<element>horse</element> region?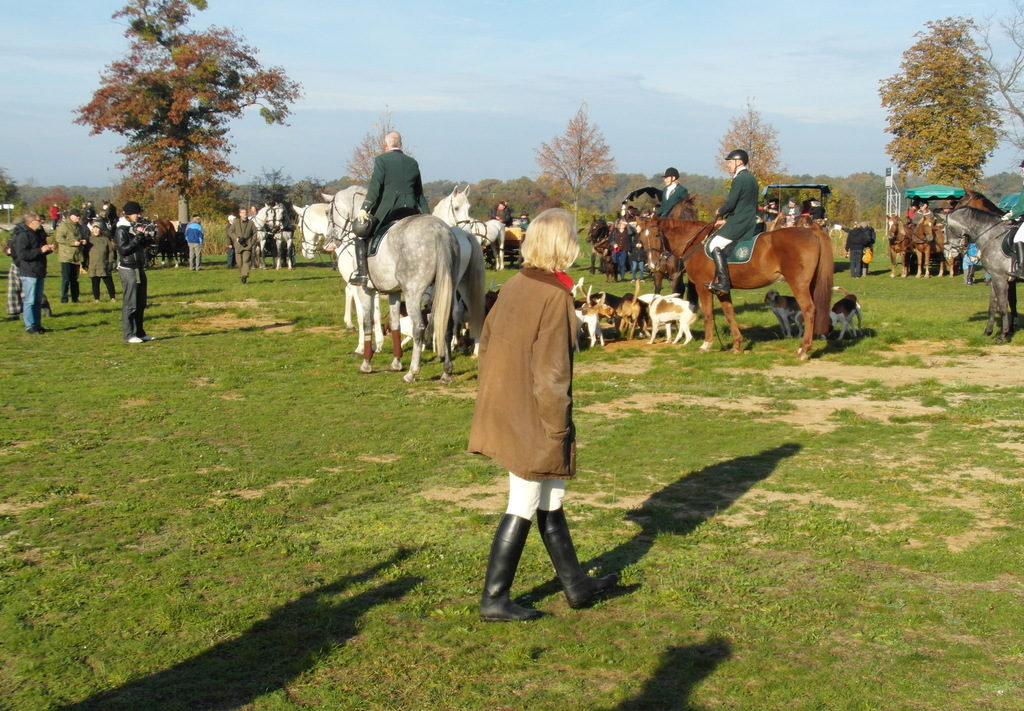
[left=941, top=208, right=1023, bottom=339]
